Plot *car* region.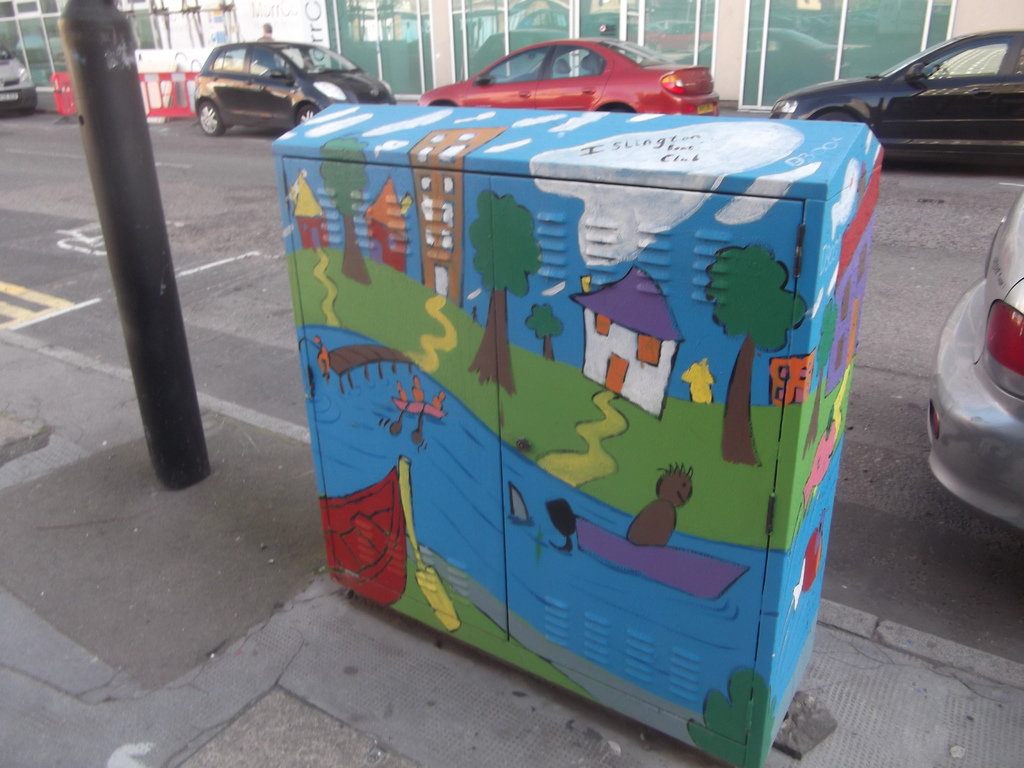
Plotted at 0:42:39:114.
